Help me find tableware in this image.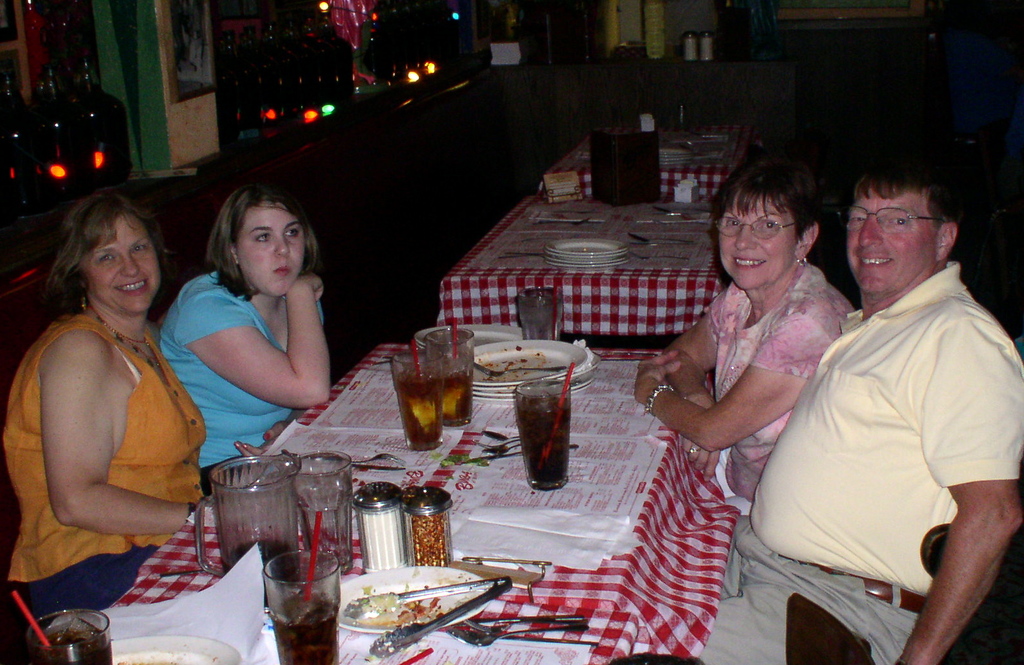
Found it: BBox(184, 460, 339, 570).
